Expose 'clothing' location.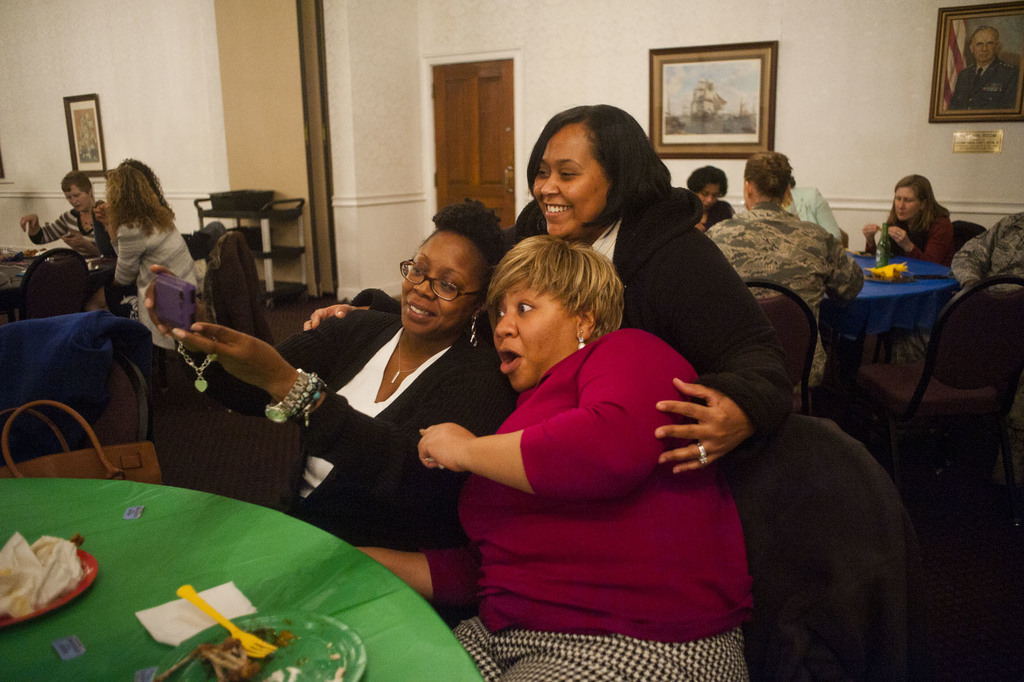
Exposed at [x1=701, y1=195, x2=863, y2=407].
